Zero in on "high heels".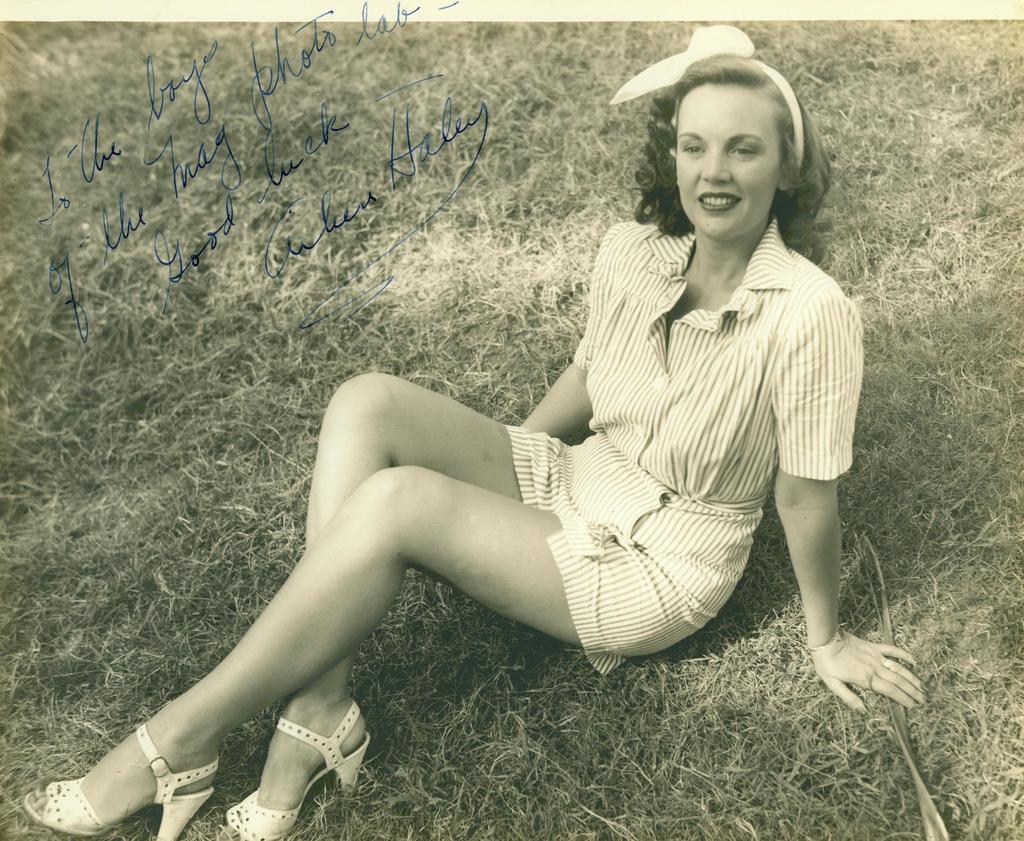
Zeroed in: <box>223,700,371,840</box>.
